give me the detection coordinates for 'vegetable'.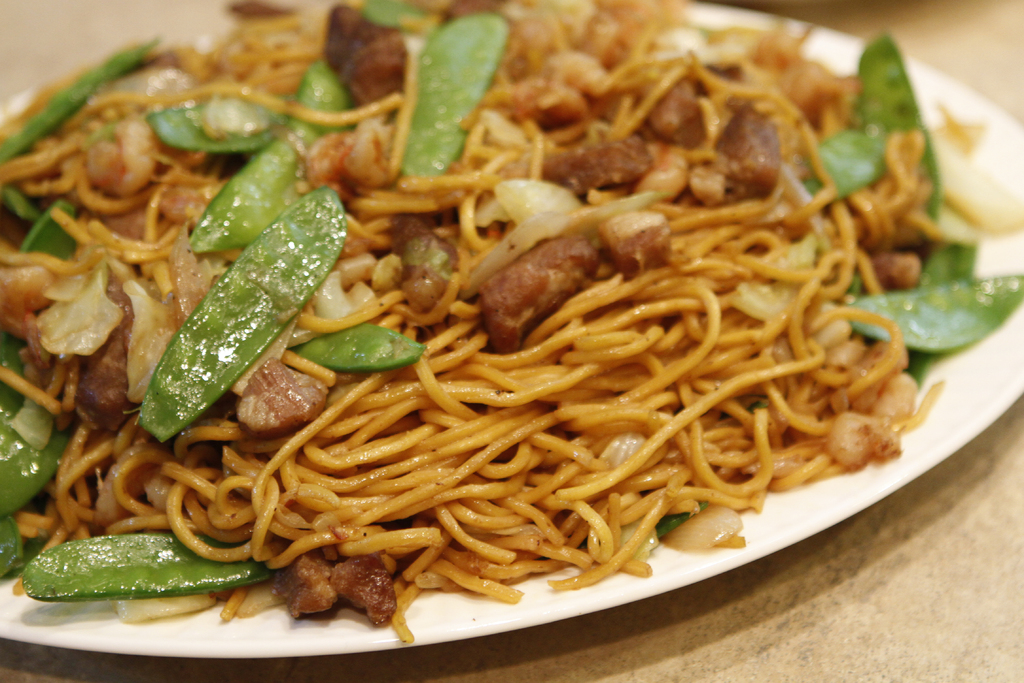
left=286, top=318, right=429, bottom=374.
